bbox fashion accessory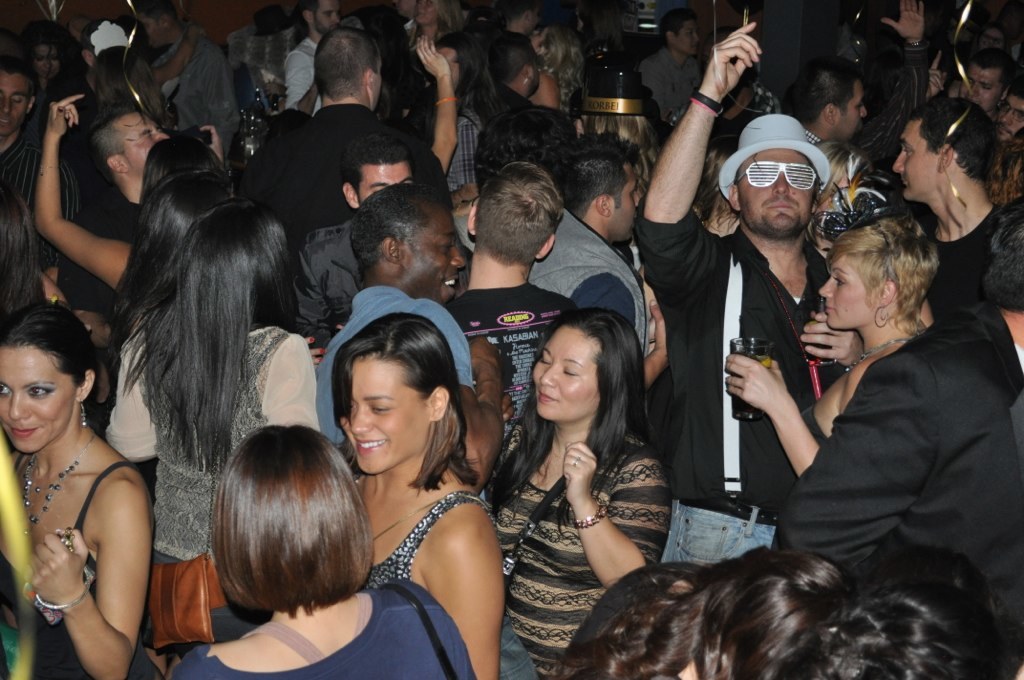
{"left": 719, "top": 111, "right": 832, "bottom": 200}
